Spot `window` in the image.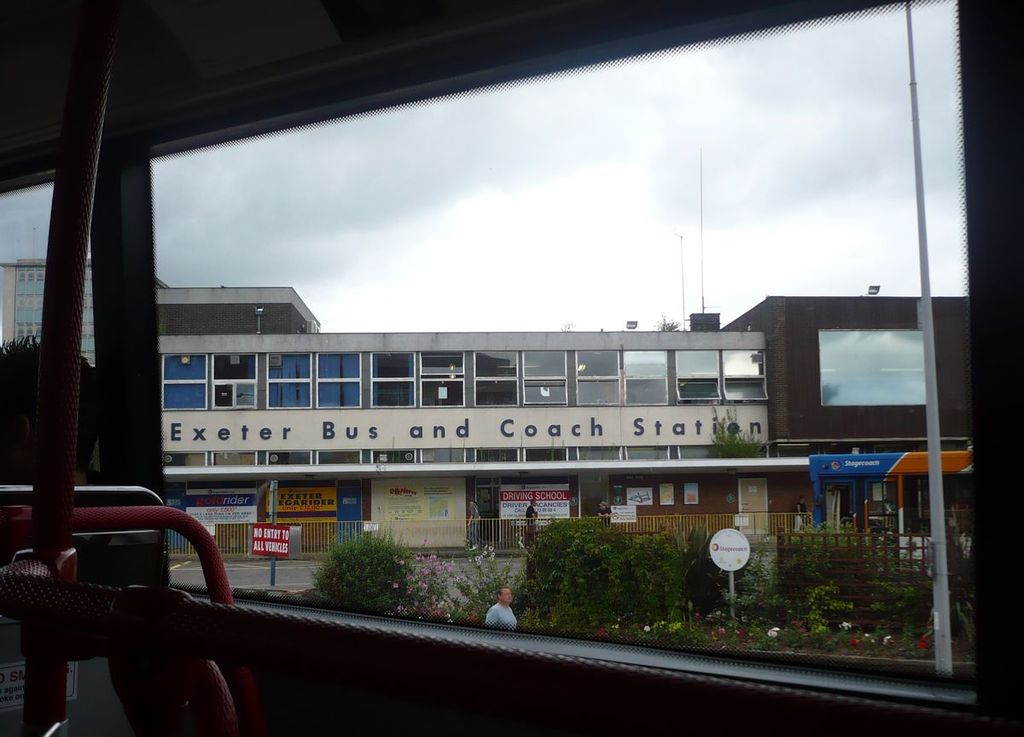
`window` found at (576, 349, 625, 405).
